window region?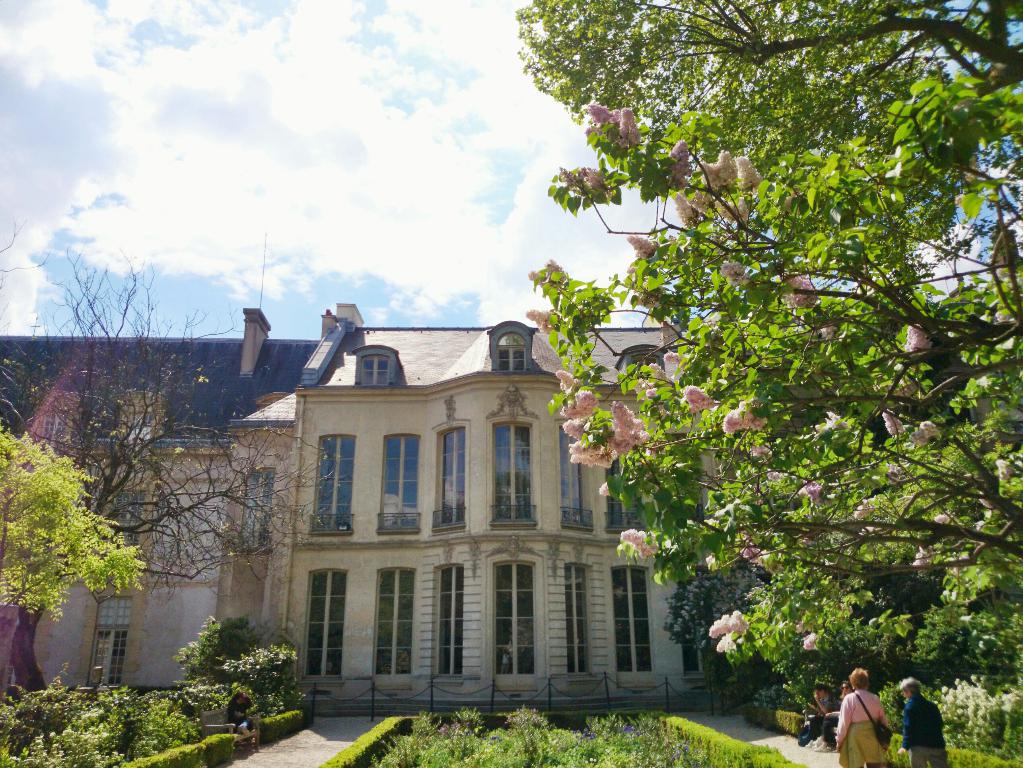
(501, 340, 524, 371)
